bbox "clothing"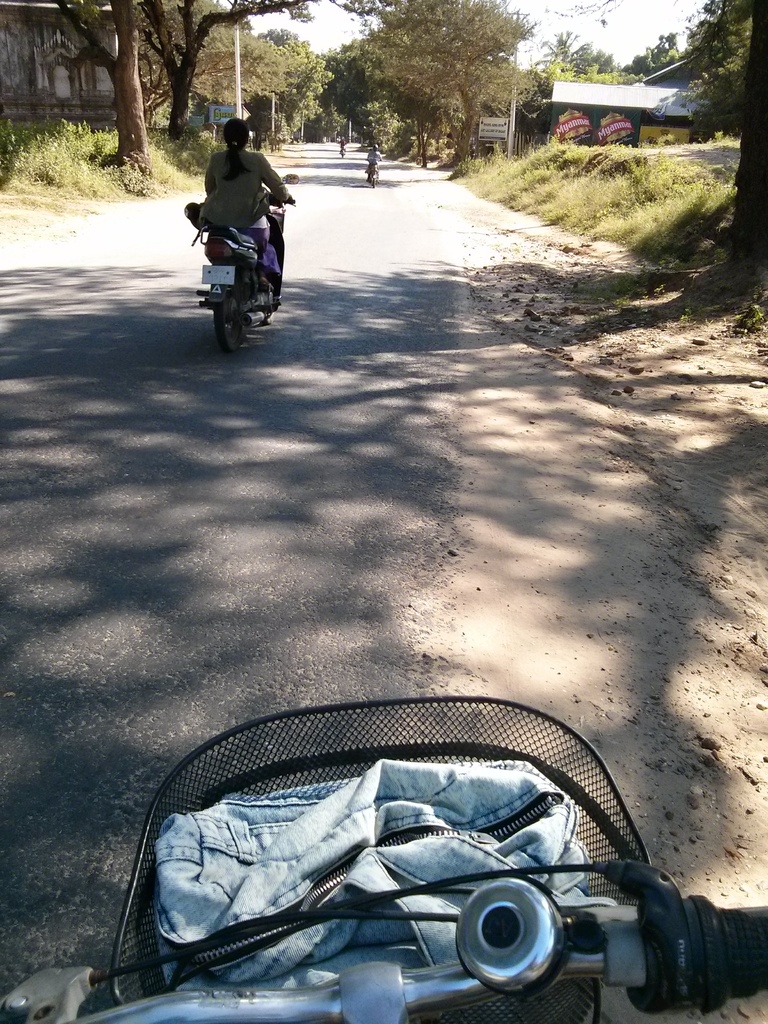
(x1=187, y1=108, x2=298, y2=292)
